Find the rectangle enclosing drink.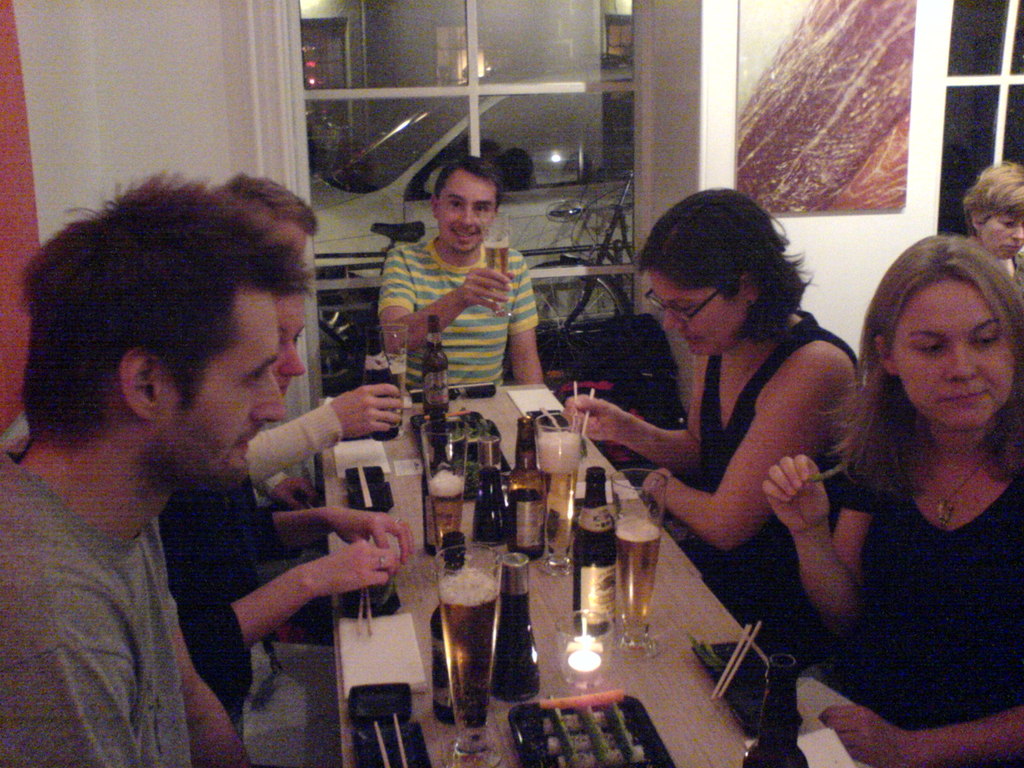
[x1=395, y1=352, x2=408, y2=399].
